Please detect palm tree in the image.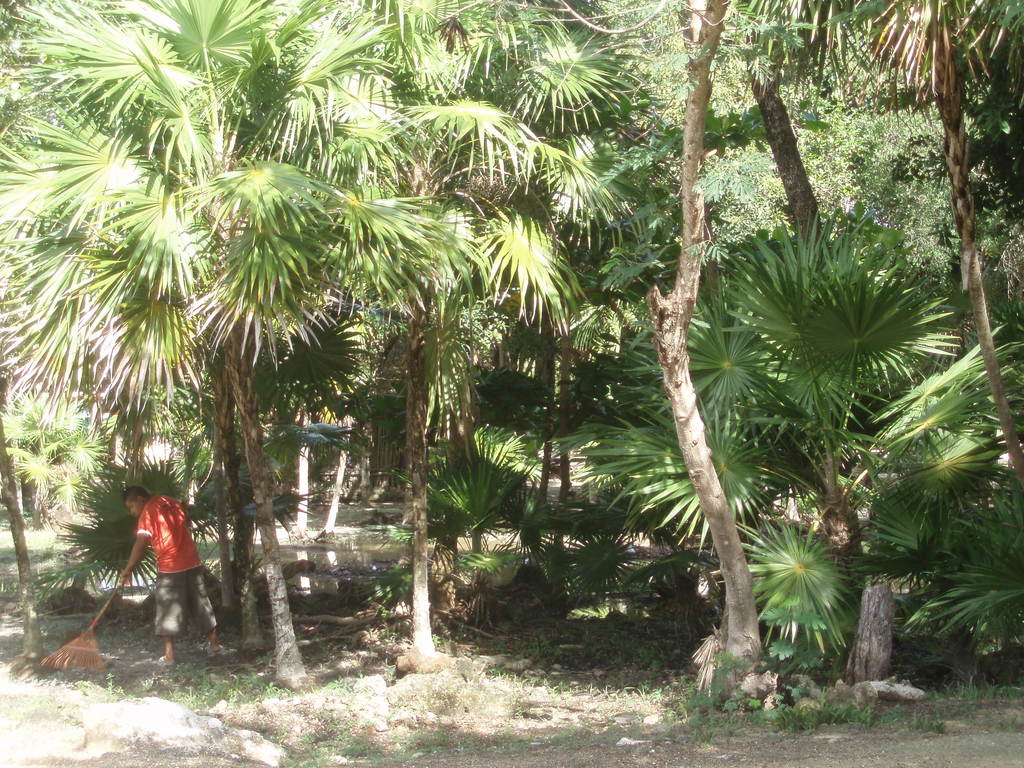
locate(92, 44, 872, 742).
